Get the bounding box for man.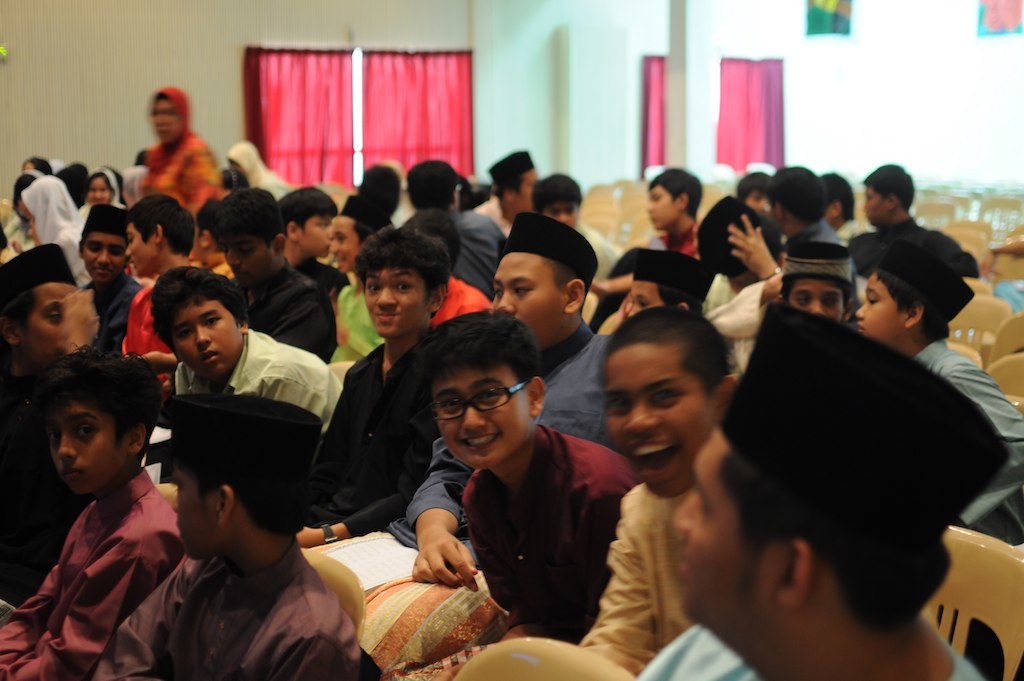
[left=291, top=218, right=450, bottom=549].
